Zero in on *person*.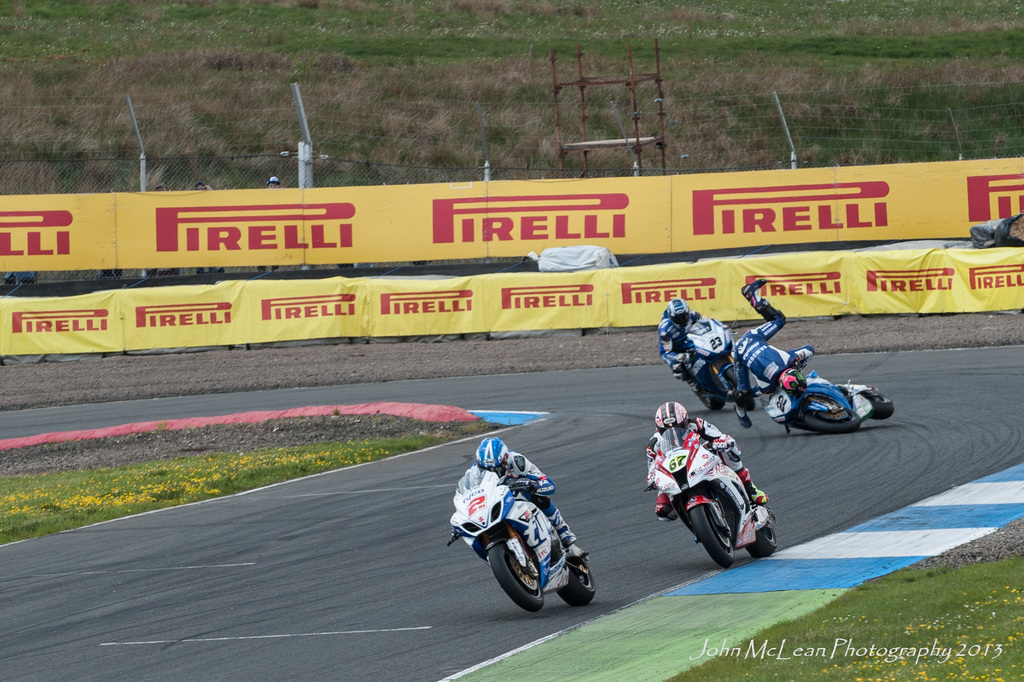
Zeroed in: box(658, 296, 709, 373).
